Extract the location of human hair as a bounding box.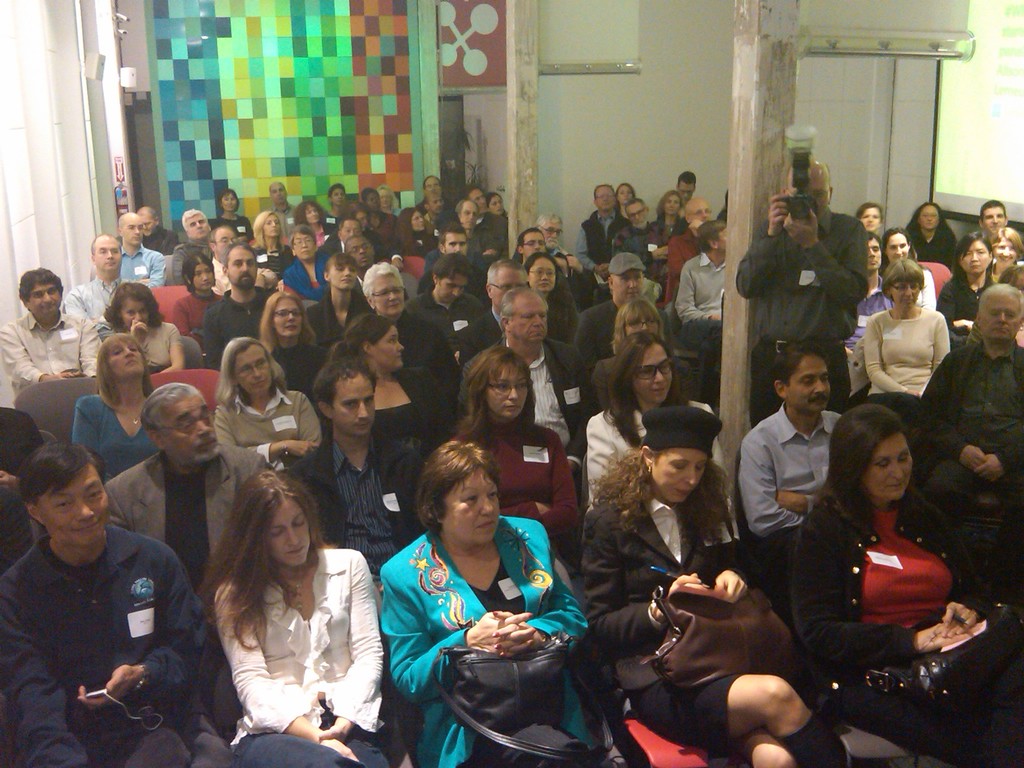
[197,471,339,658].
